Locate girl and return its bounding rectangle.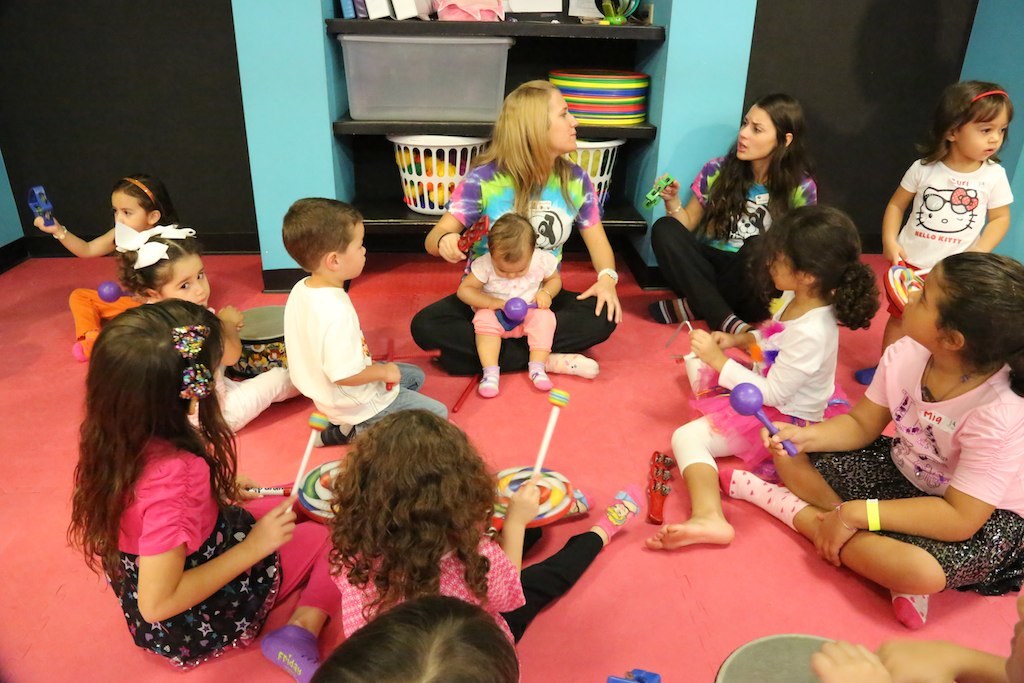
<region>647, 94, 816, 345</region>.
